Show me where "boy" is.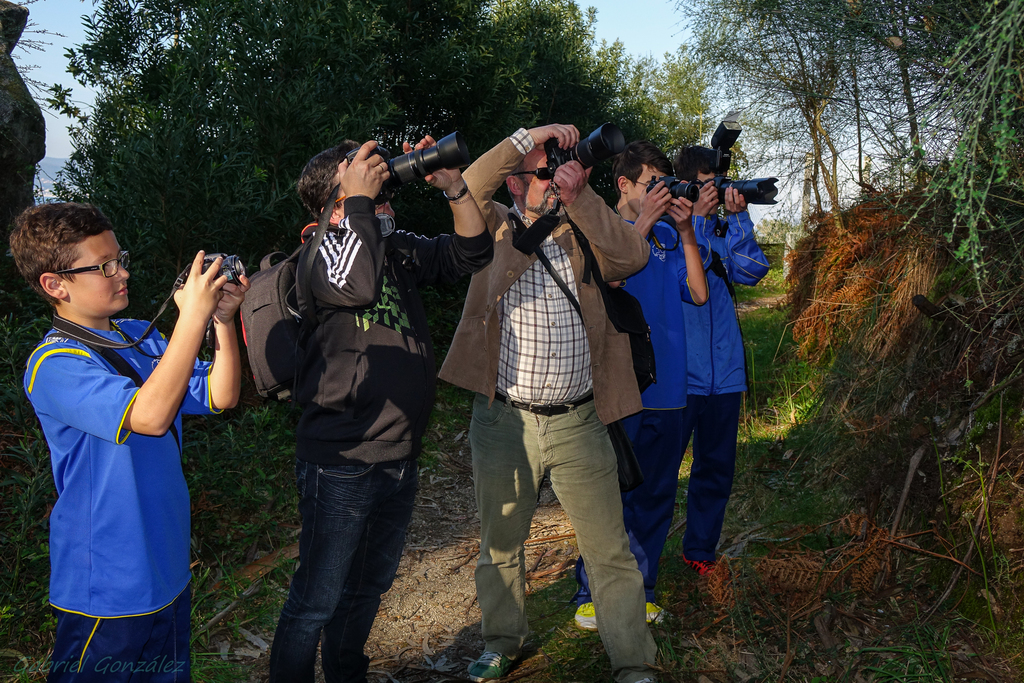
"boy" is at select_region(20, 176, 242, 637).
